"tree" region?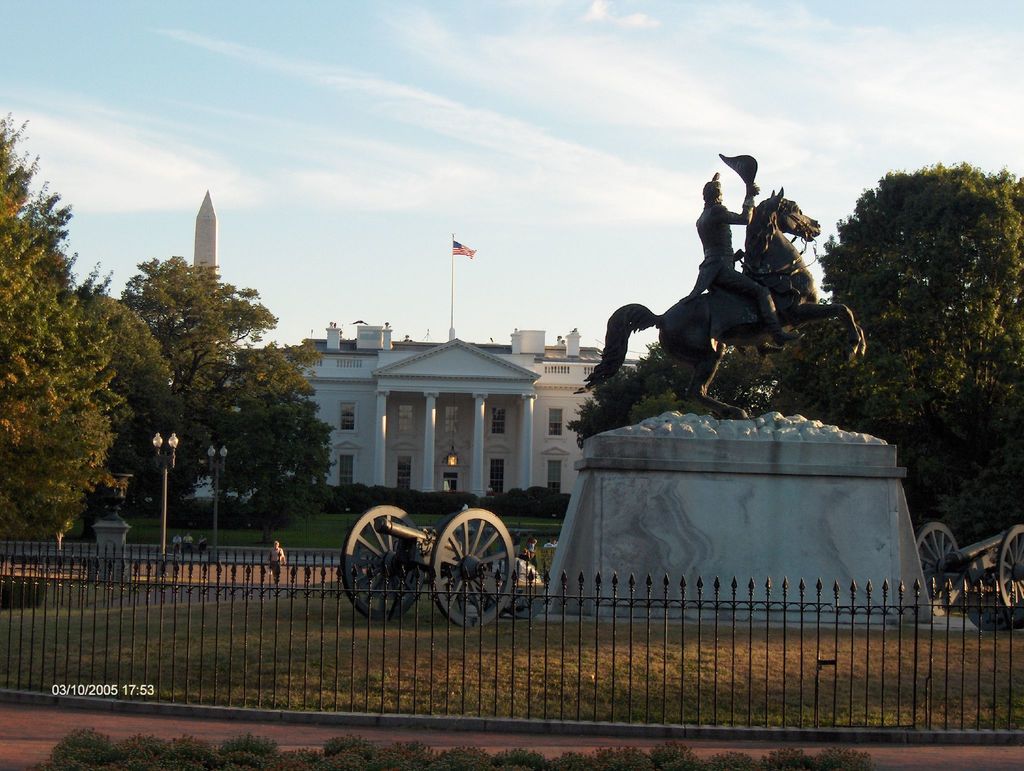
220, 336, 329, 519
